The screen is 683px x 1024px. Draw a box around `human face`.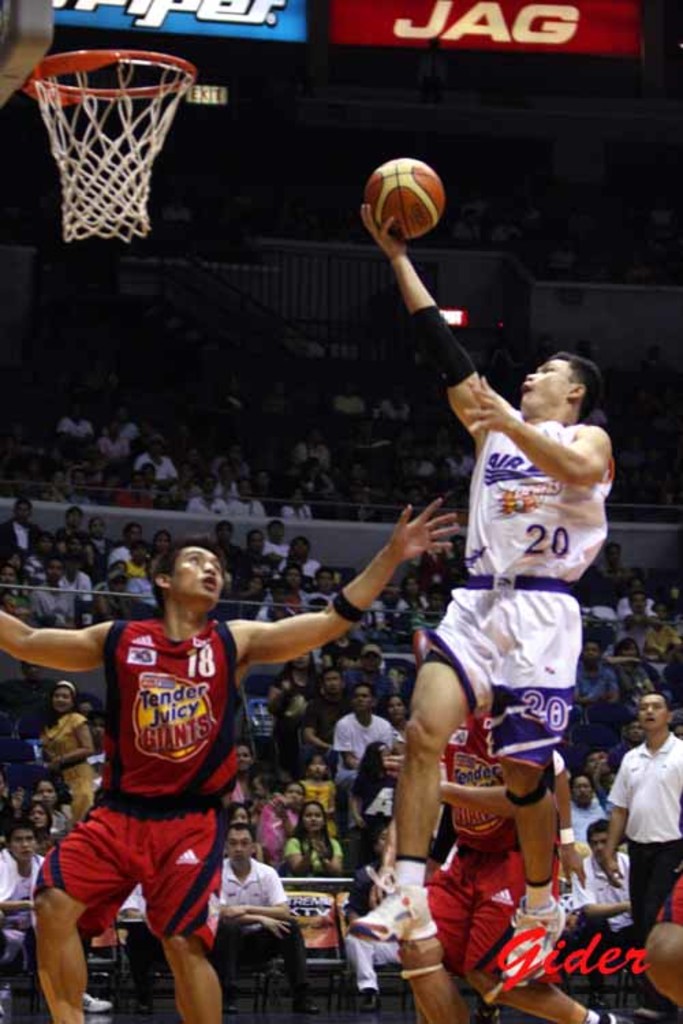
638,703,668,736.
